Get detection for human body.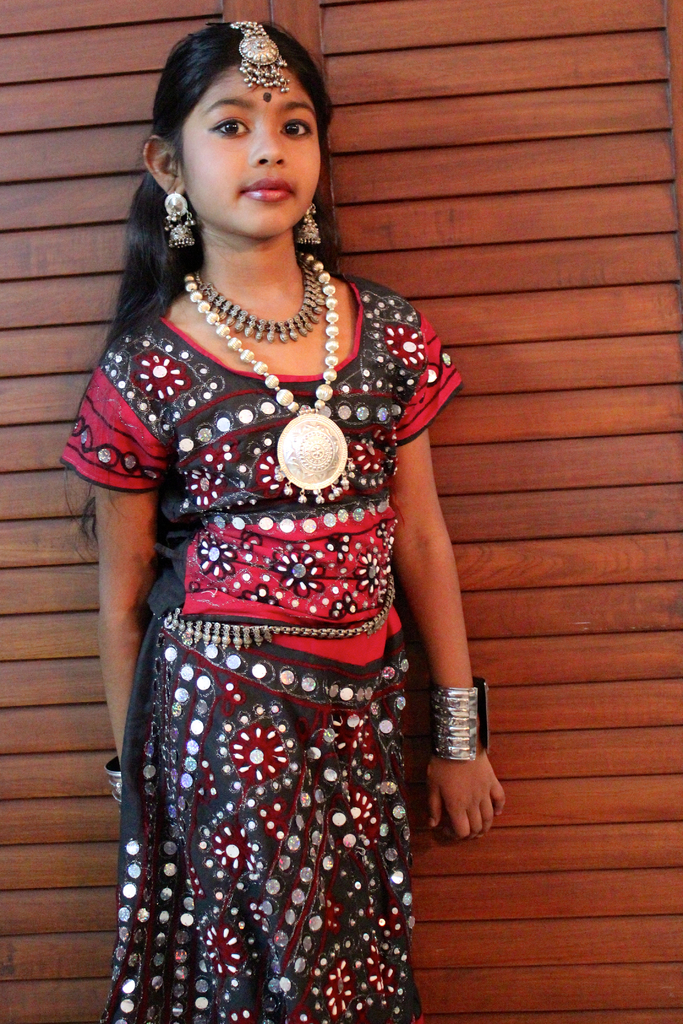
Detection: 29:60:493:1023.
